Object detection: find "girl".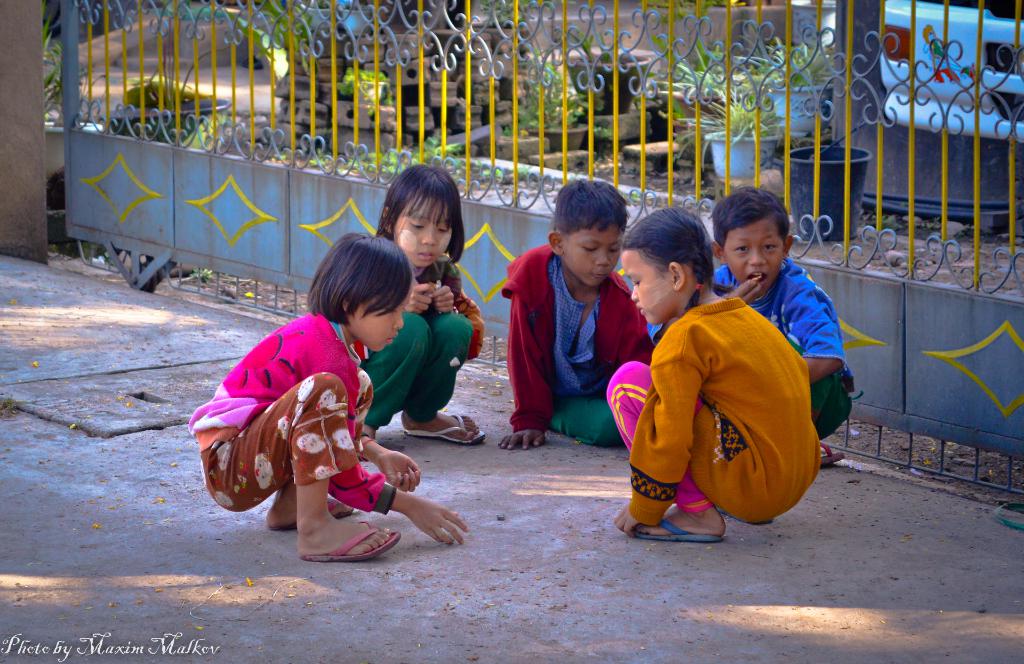
<region>602, 209, 822, 542</region>.
